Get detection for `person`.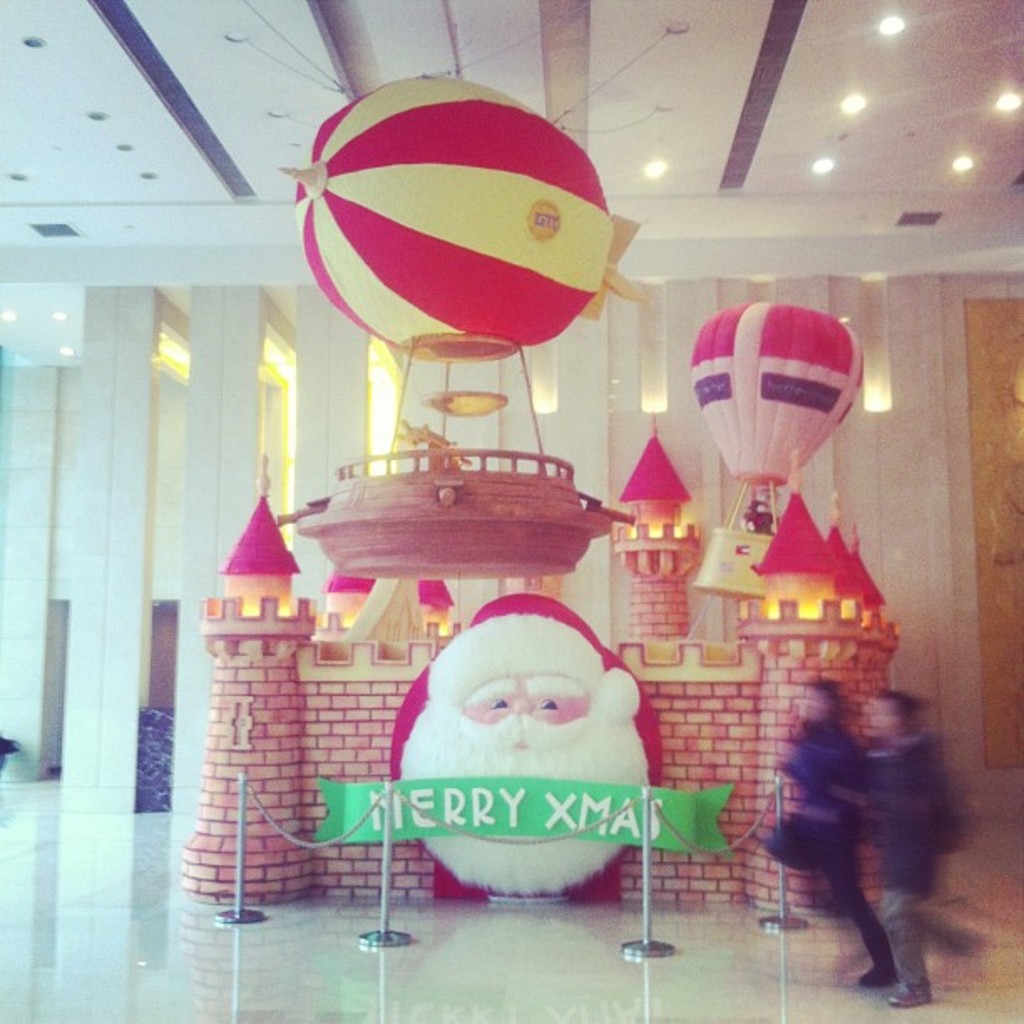
Detection: [745, 671, 900, 997].
